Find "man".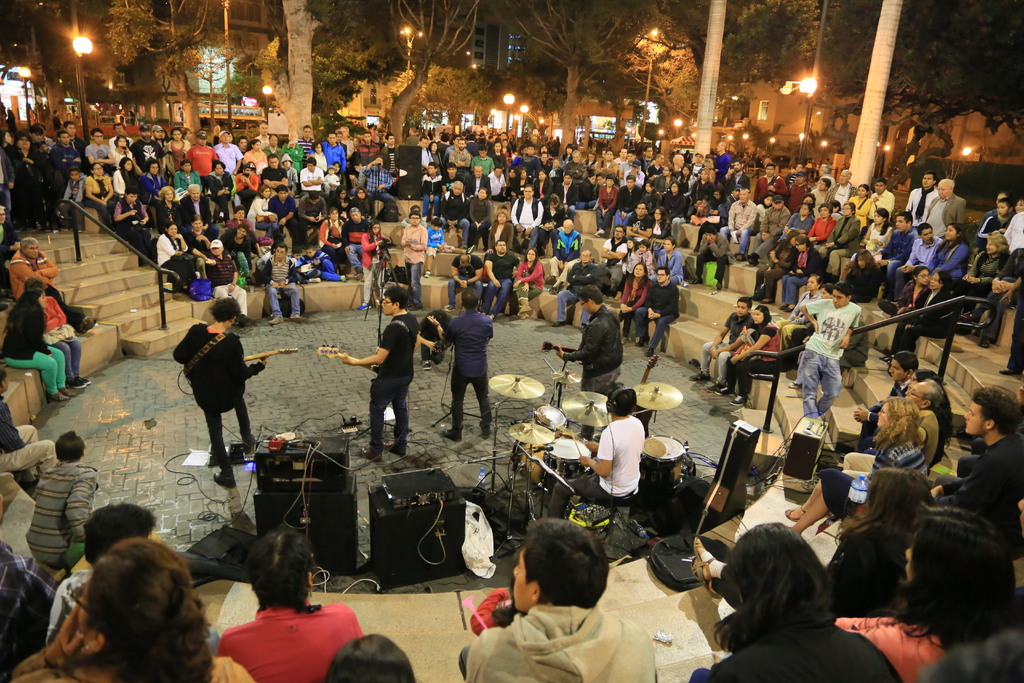
903, 169, 938, 227.
